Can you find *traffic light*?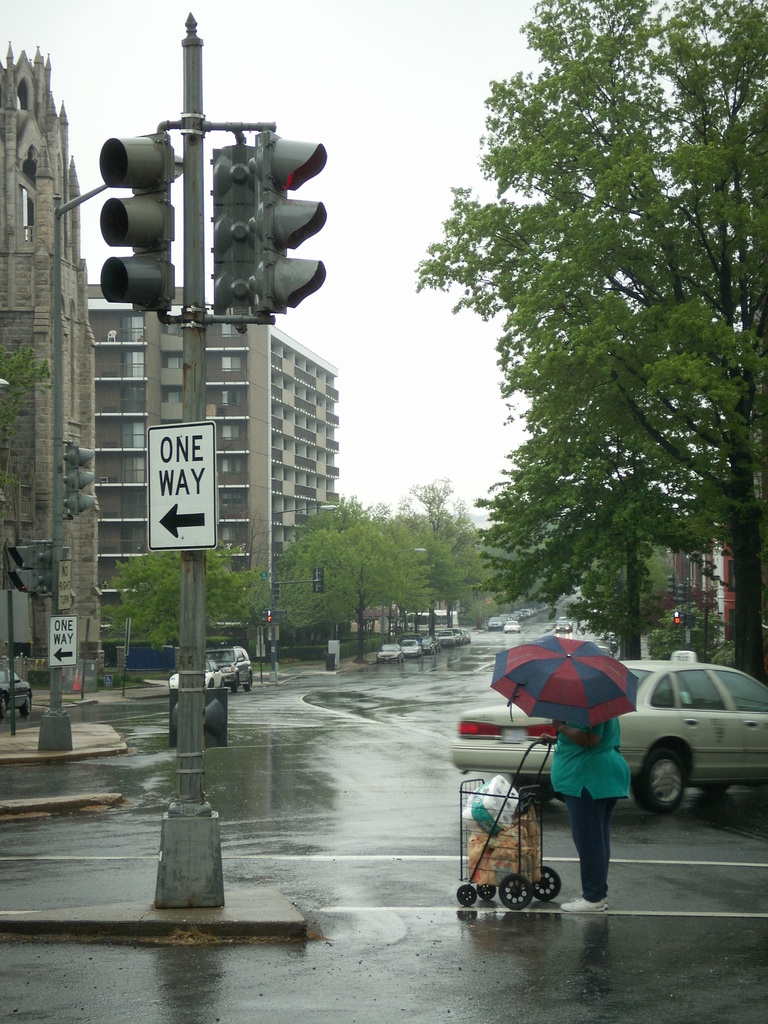
Yes, bounding box: l=686, t=611, r=694, b=632.
